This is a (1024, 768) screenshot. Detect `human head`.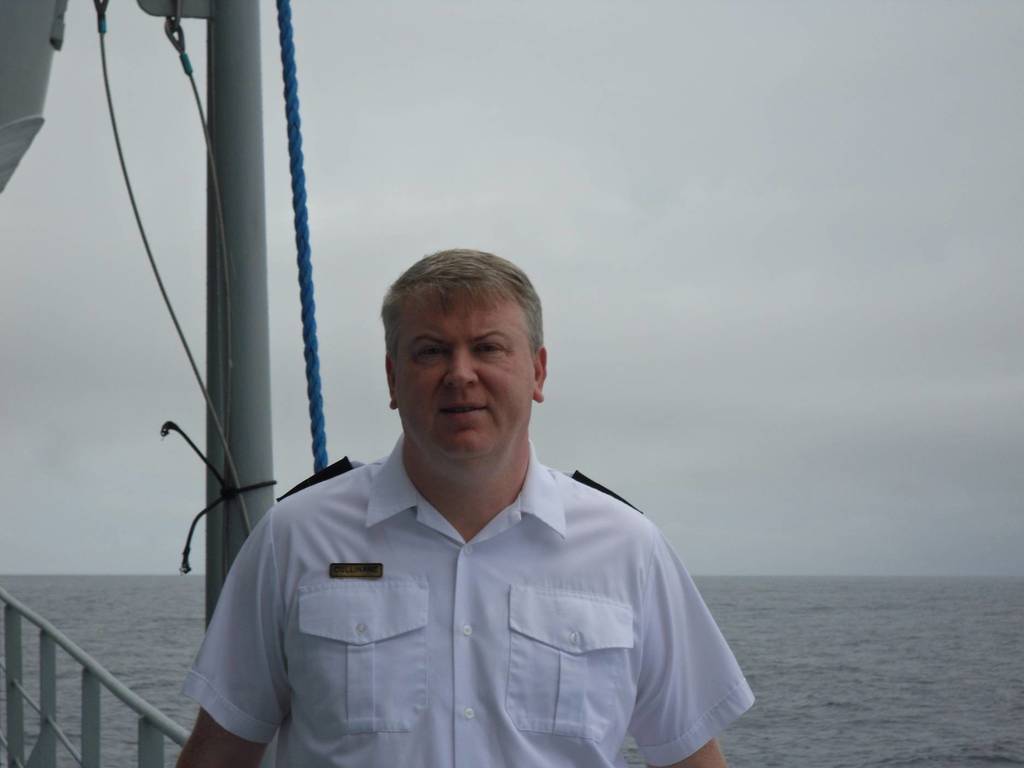
363:232:534:473.
